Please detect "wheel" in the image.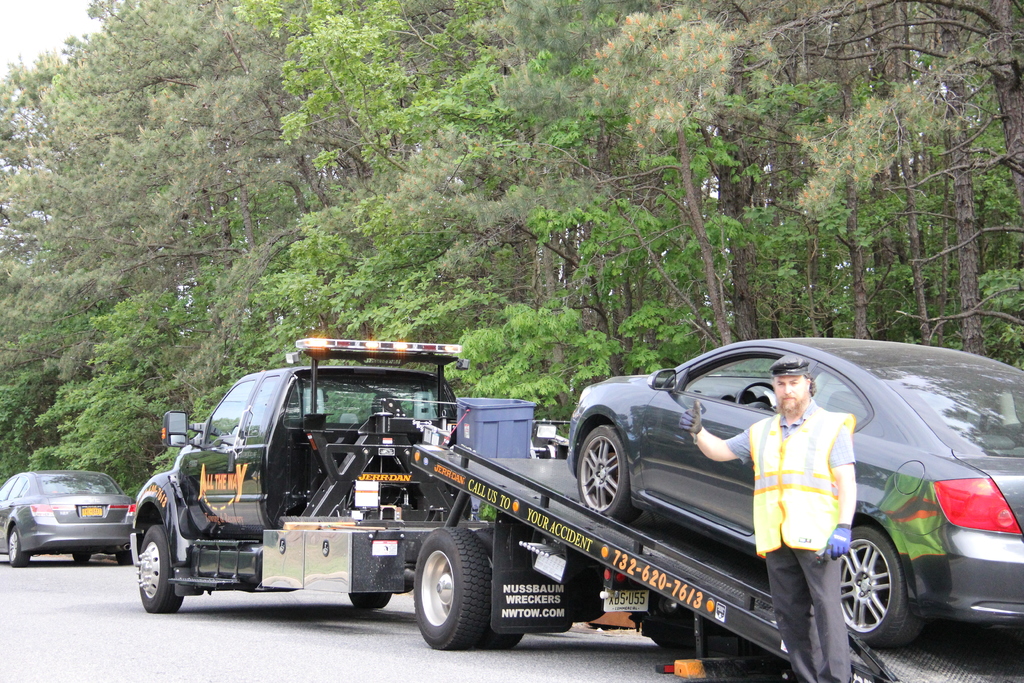
box=[640, 591, 723, 651].
